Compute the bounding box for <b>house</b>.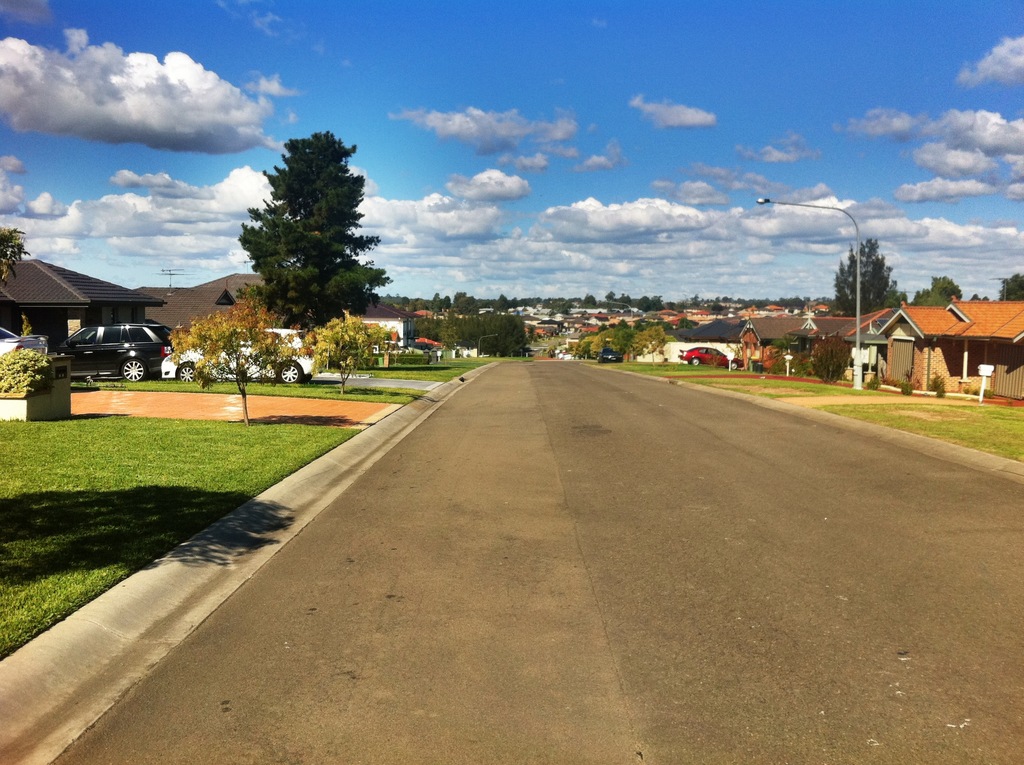
148:271:406:342.
